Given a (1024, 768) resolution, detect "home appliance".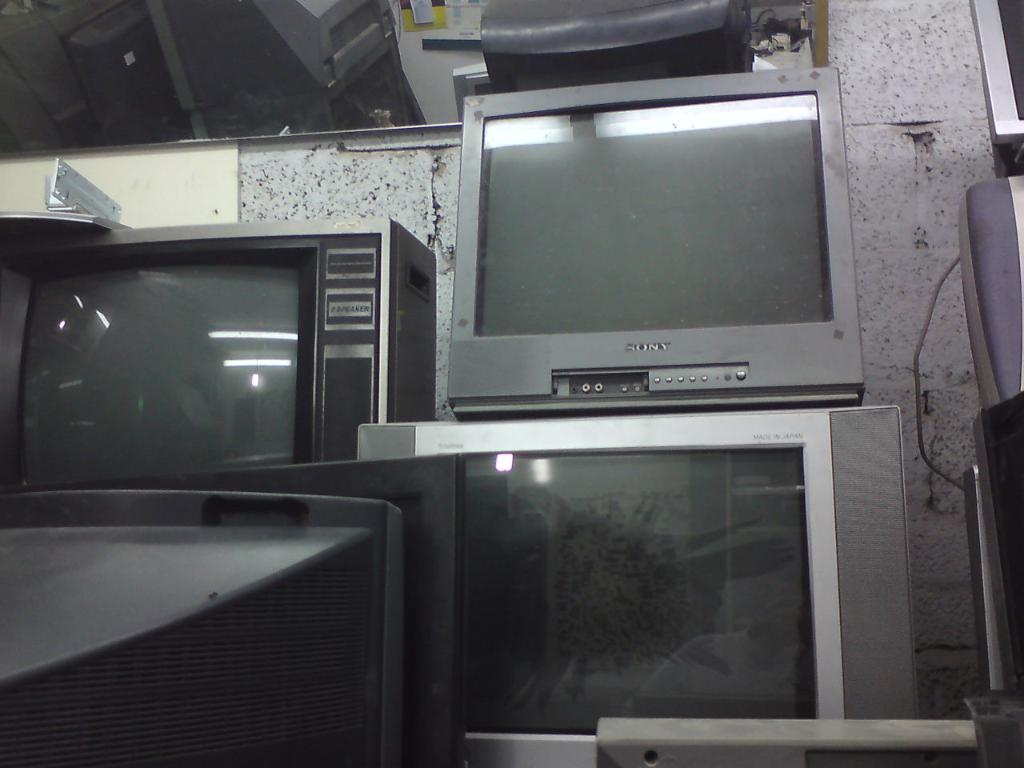
954,174,1023,408.
